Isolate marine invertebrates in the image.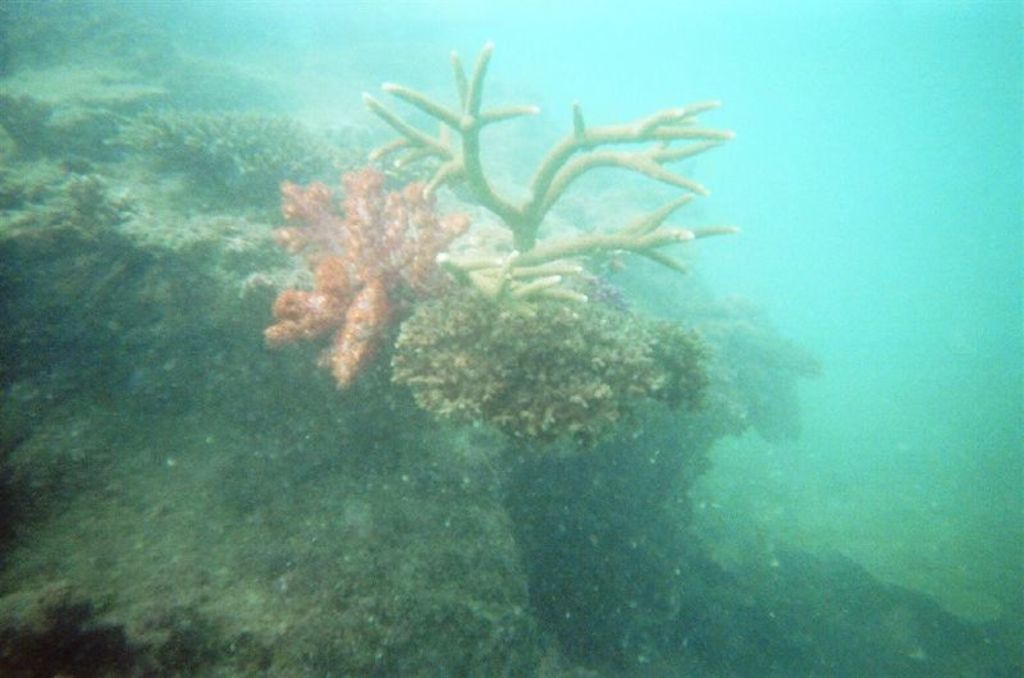
Isolated region: 41, 97, 159, 160.
